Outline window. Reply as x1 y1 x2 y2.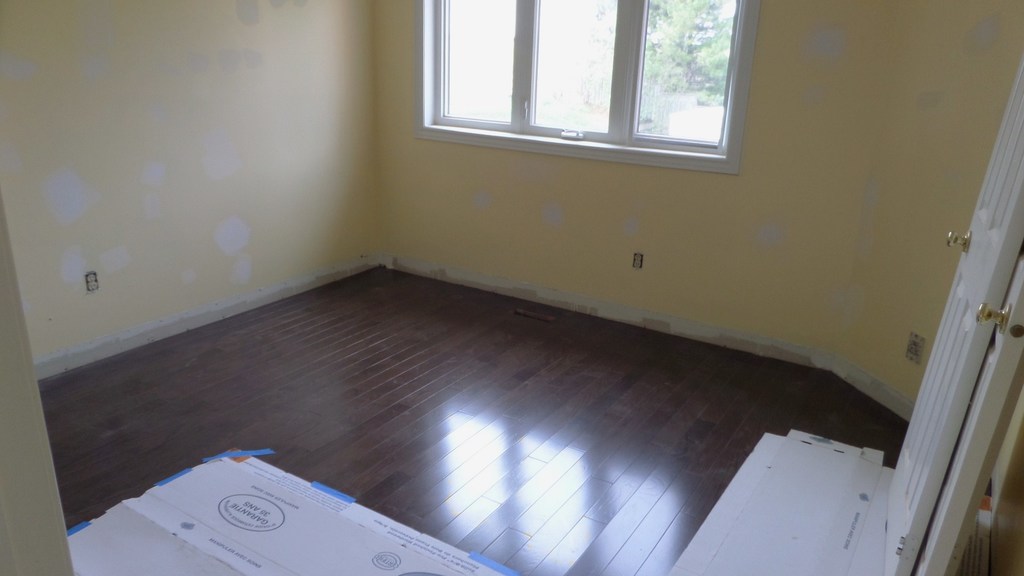
414 0 753 175.
